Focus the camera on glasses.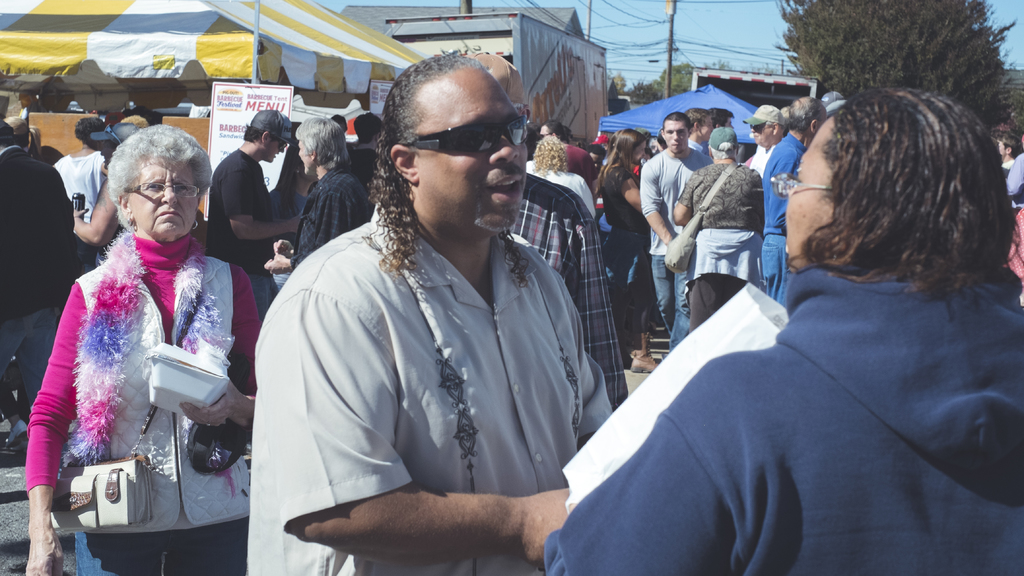
Focus region: region(767, 171, 831, 200).
